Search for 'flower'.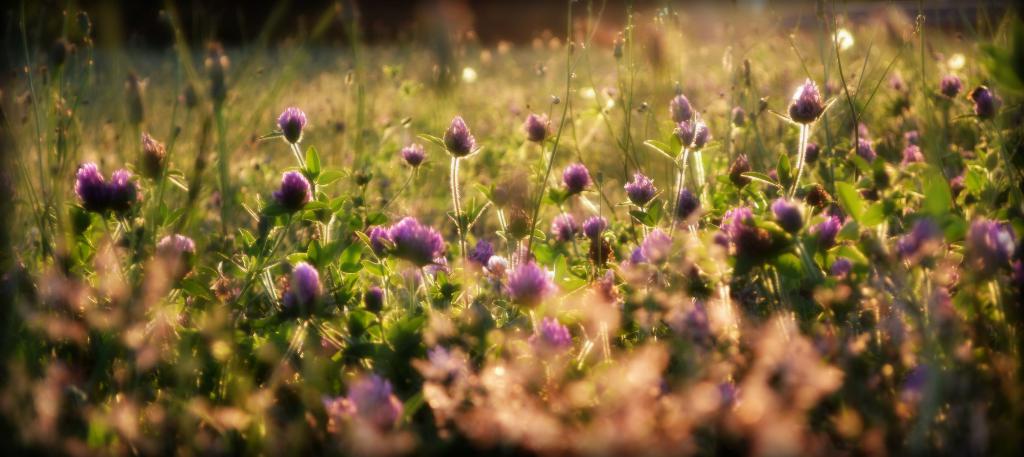
Found at rect(556, 209, 578, 242).
